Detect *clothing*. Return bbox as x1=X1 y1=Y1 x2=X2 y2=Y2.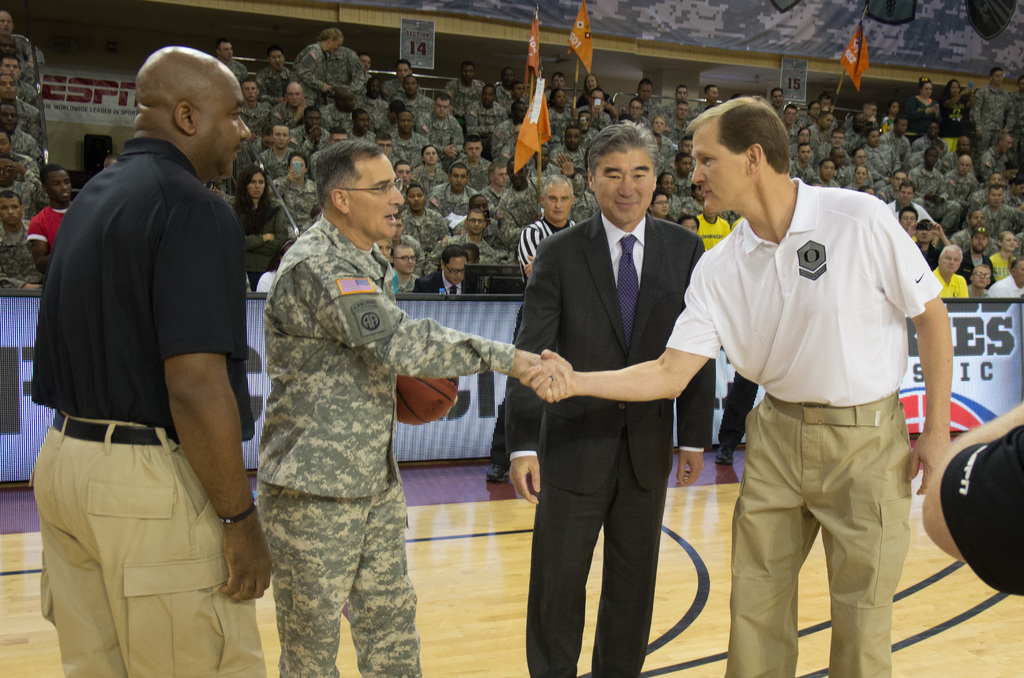
x1=291 y1=39 x2=335 y2=102.
